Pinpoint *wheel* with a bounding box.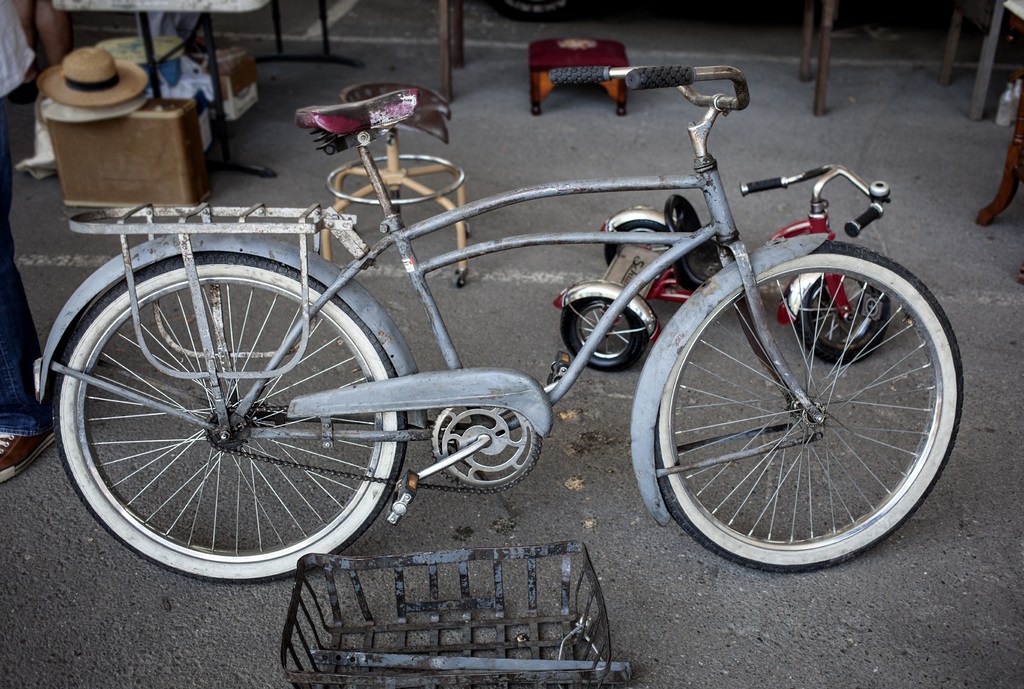
[801,268,890,365].
